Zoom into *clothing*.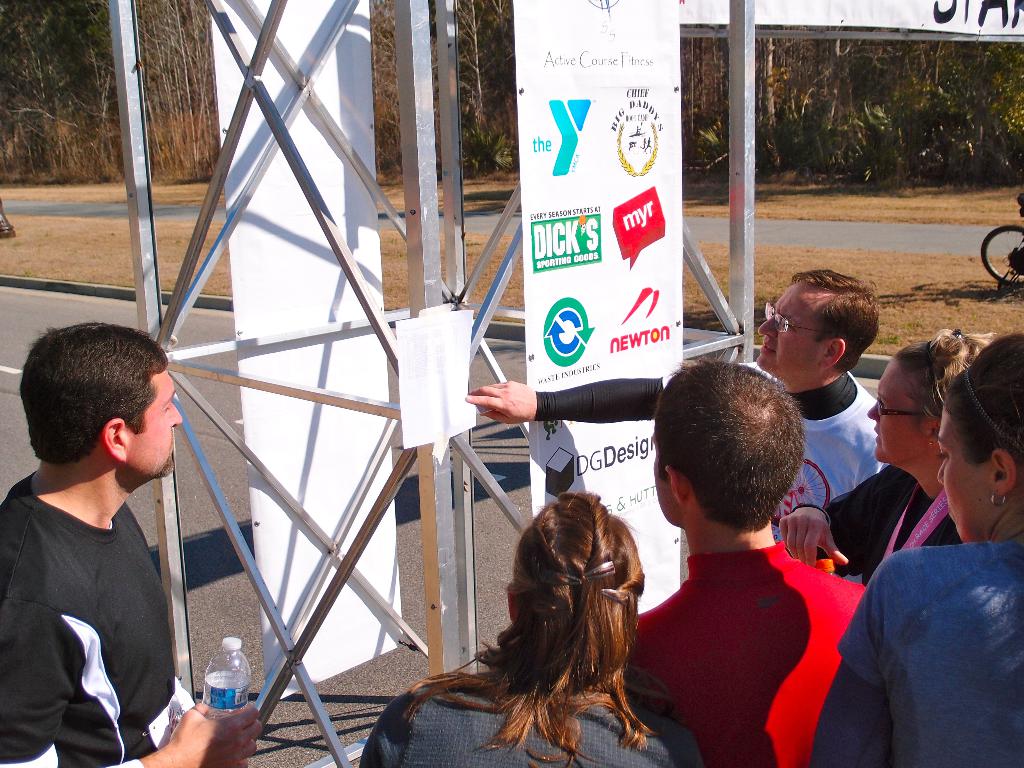
Zoom target: [x1=0, y1=480, x2=191, y2=767].
